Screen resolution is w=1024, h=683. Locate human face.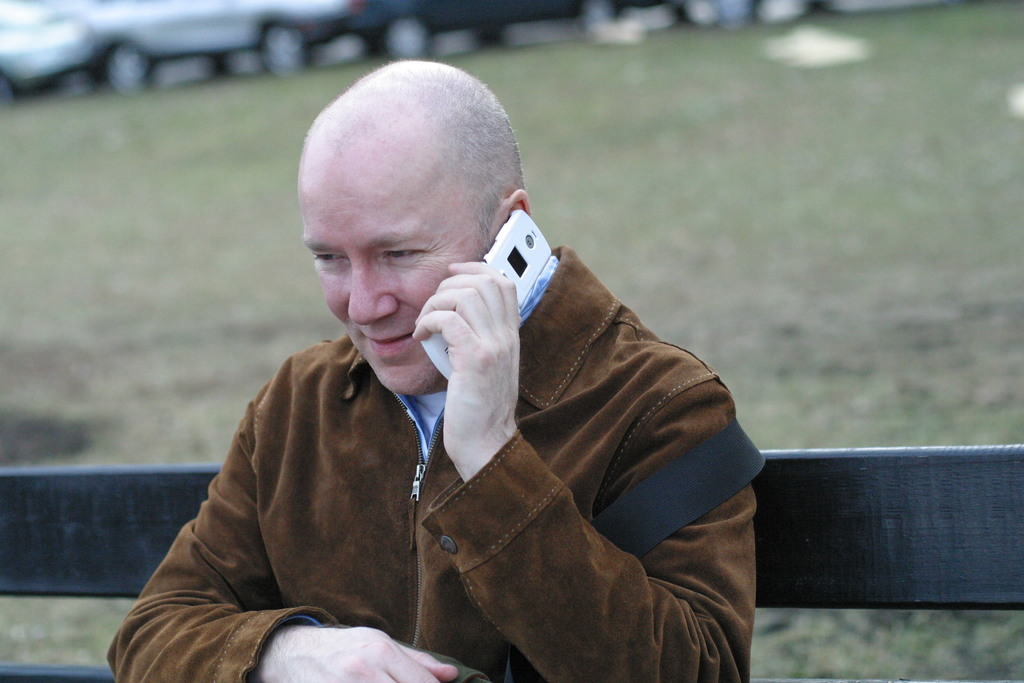
bbox=(316, 193, 438, 403).
